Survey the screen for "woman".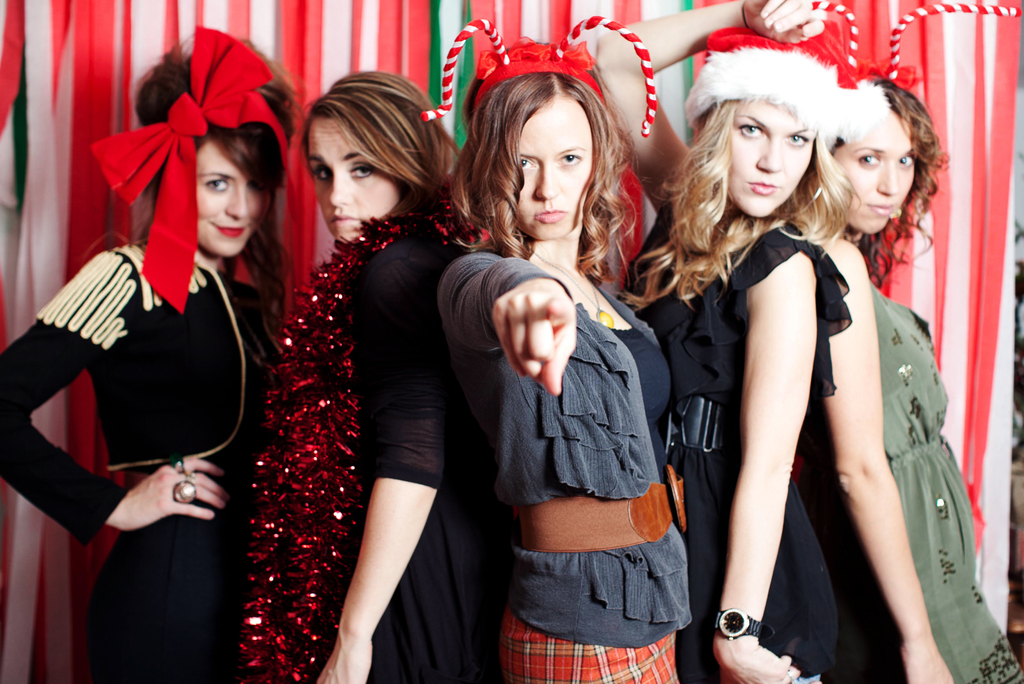
Survey found: <box>780,69,1023,683</box>.
